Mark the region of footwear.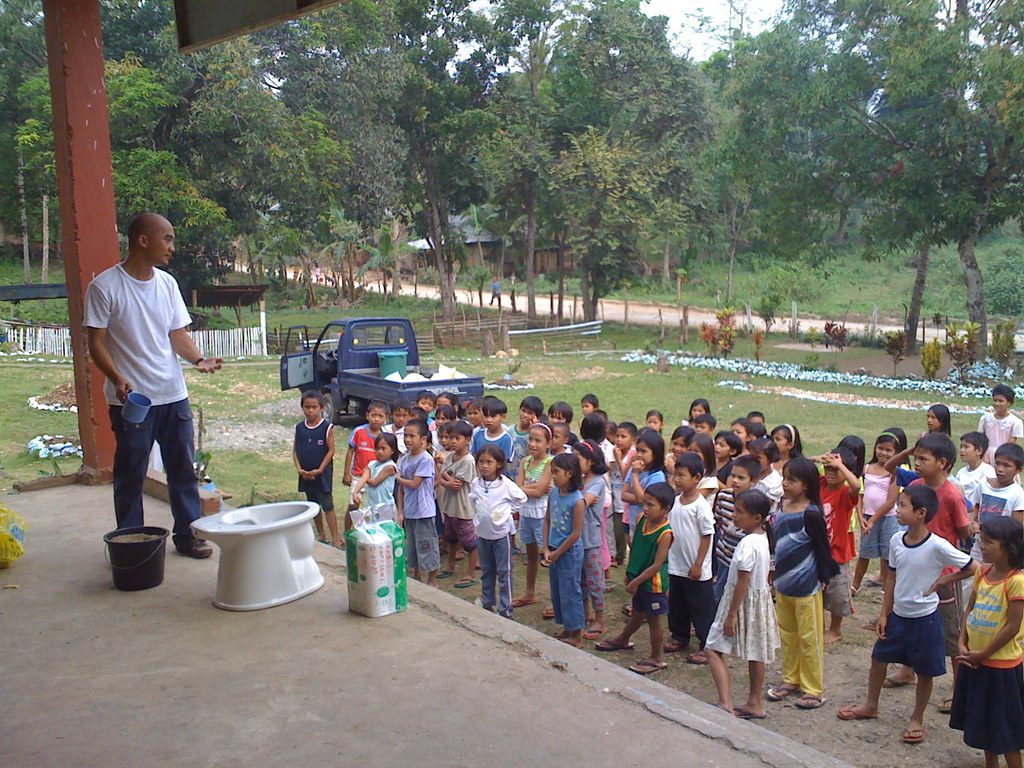
Region: 659/637/686/653.
